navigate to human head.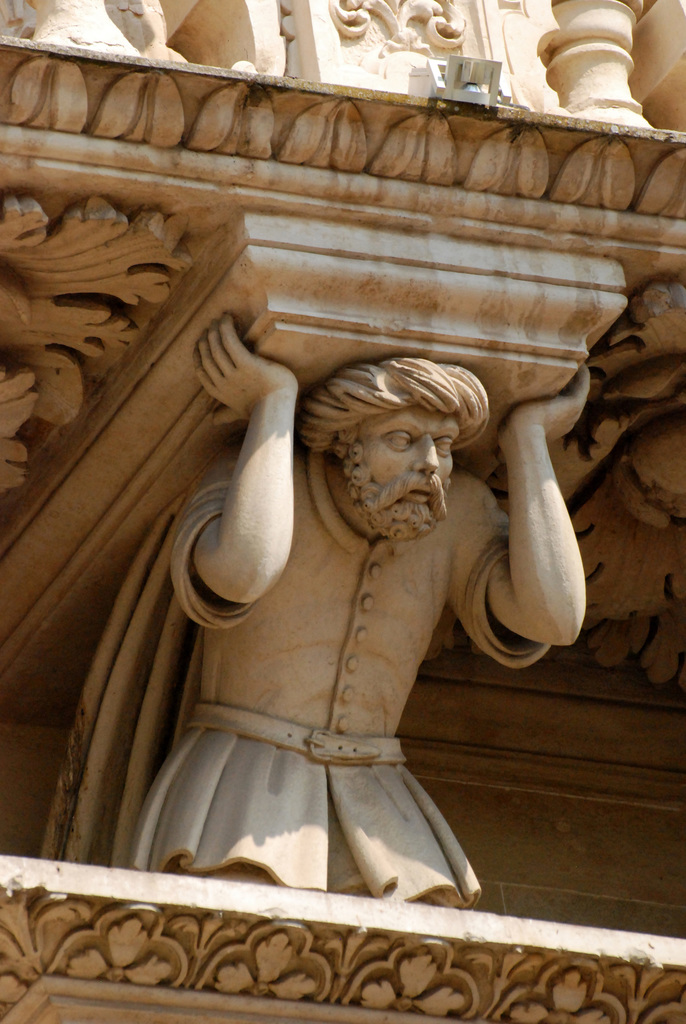
Navigation target: 304,351,495,537.
